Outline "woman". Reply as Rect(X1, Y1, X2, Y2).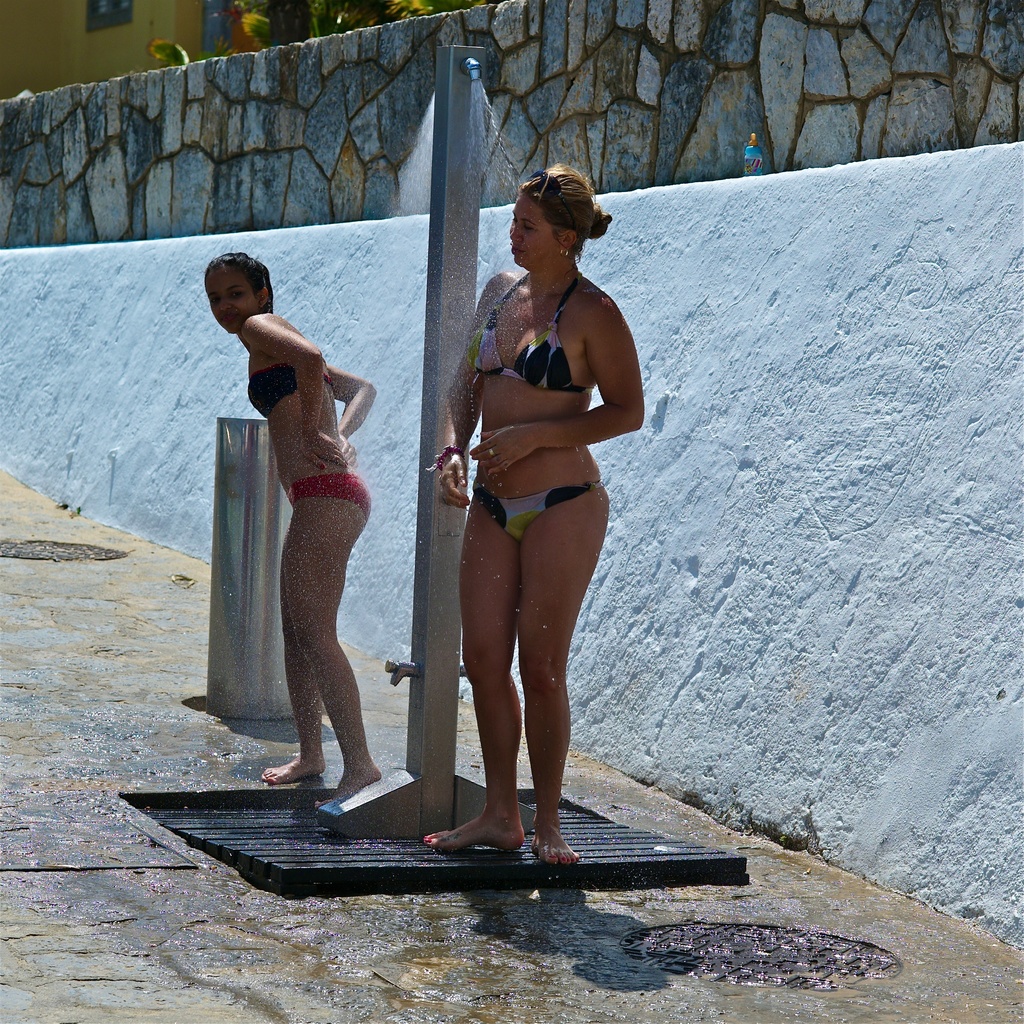
Rect(428, 164, 651, 864).
